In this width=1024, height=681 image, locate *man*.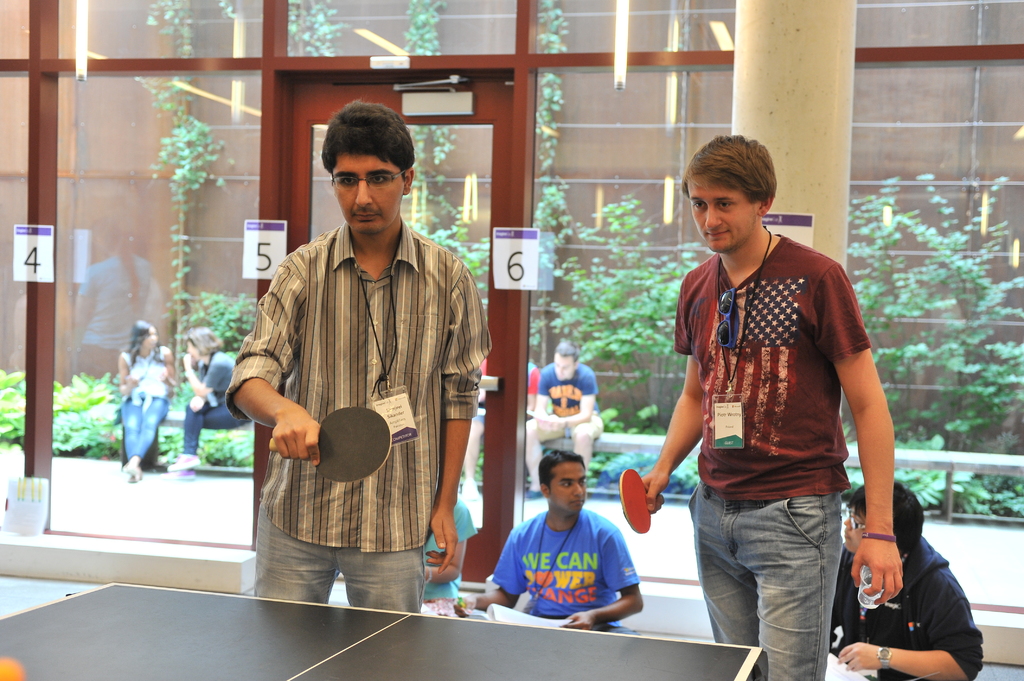
Bounding box: (634,129,894,680).
